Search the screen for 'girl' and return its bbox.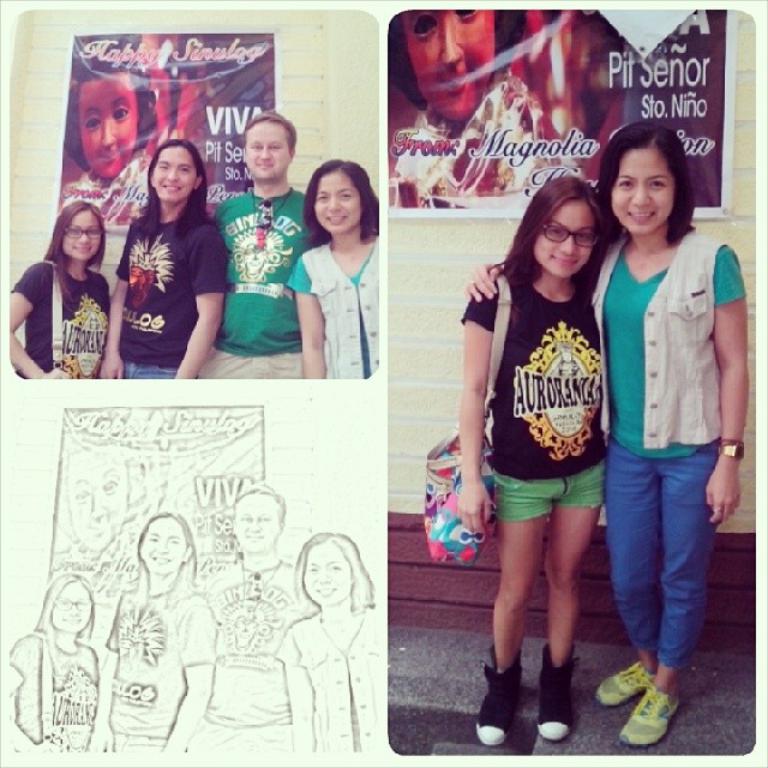
Found: pyautogui.locateOnScreen(10, 198, 112, 379).
